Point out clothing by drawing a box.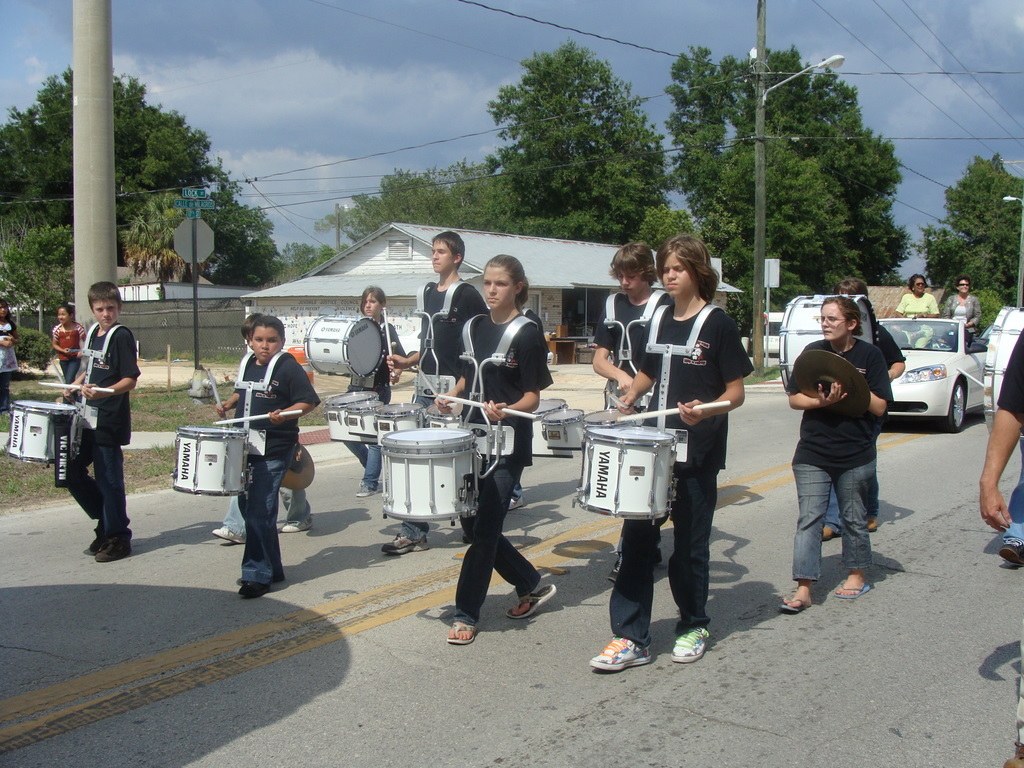
(993, 327, 1023, 548).
